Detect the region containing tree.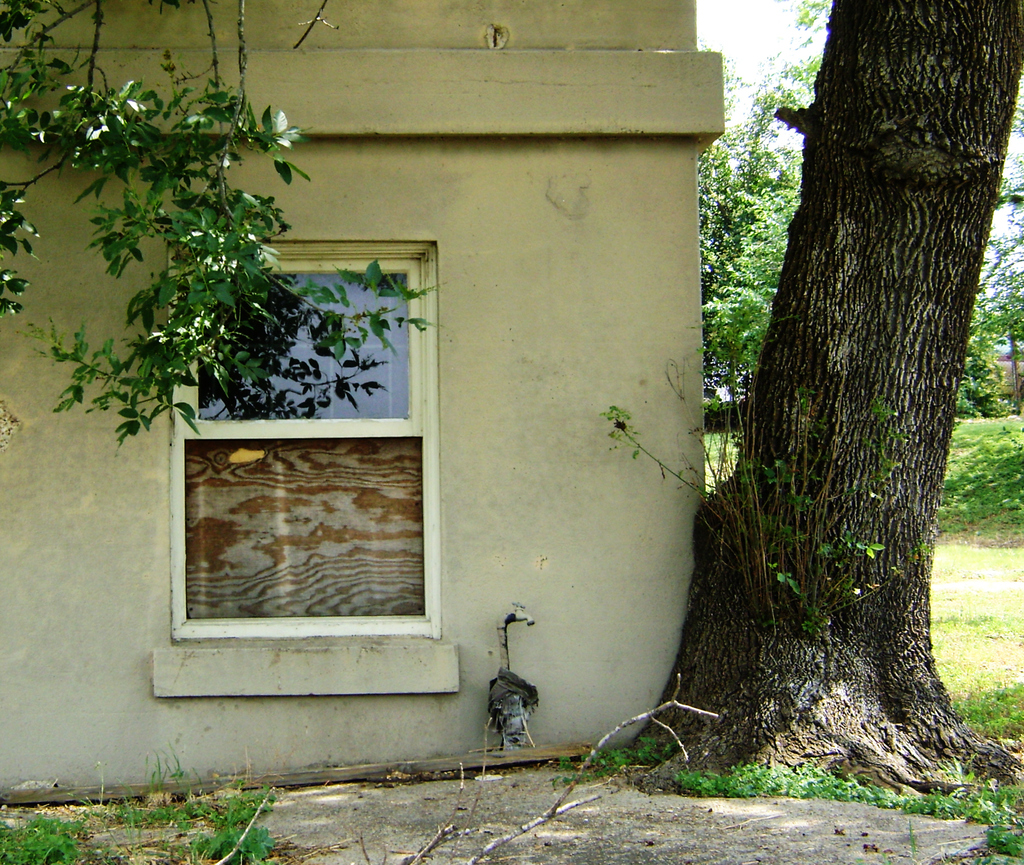
(x1=668, y1=9, x2=1011, y2=752).
